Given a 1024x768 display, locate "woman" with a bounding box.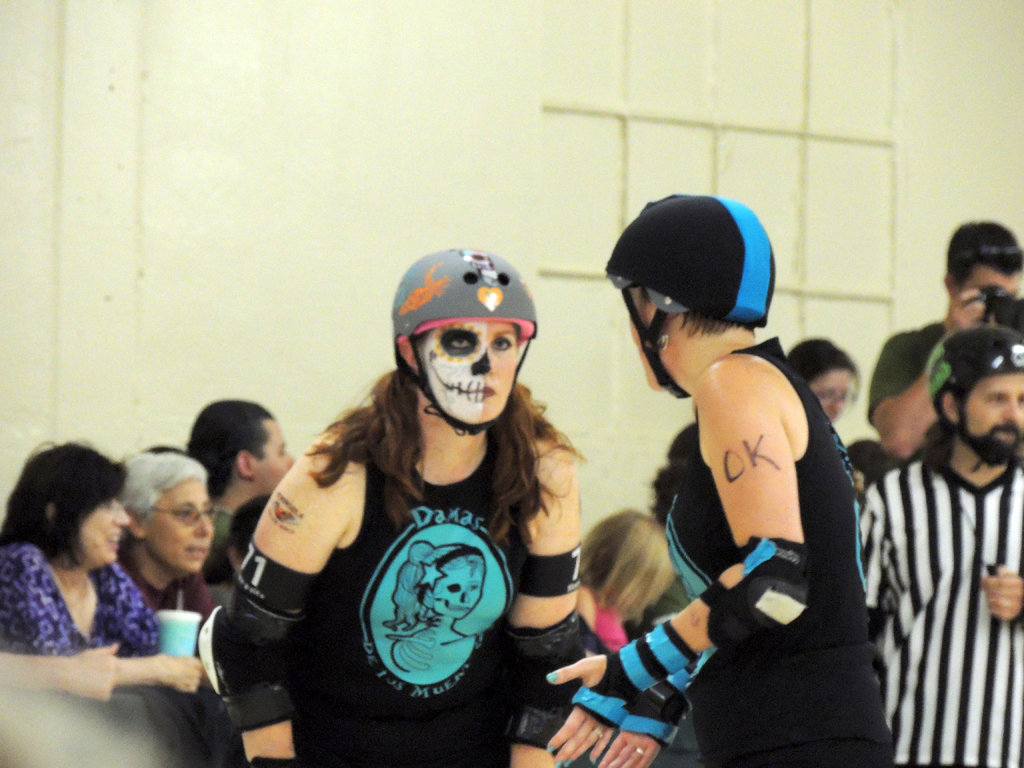
Located: box=[197, 250, 588, 767].
